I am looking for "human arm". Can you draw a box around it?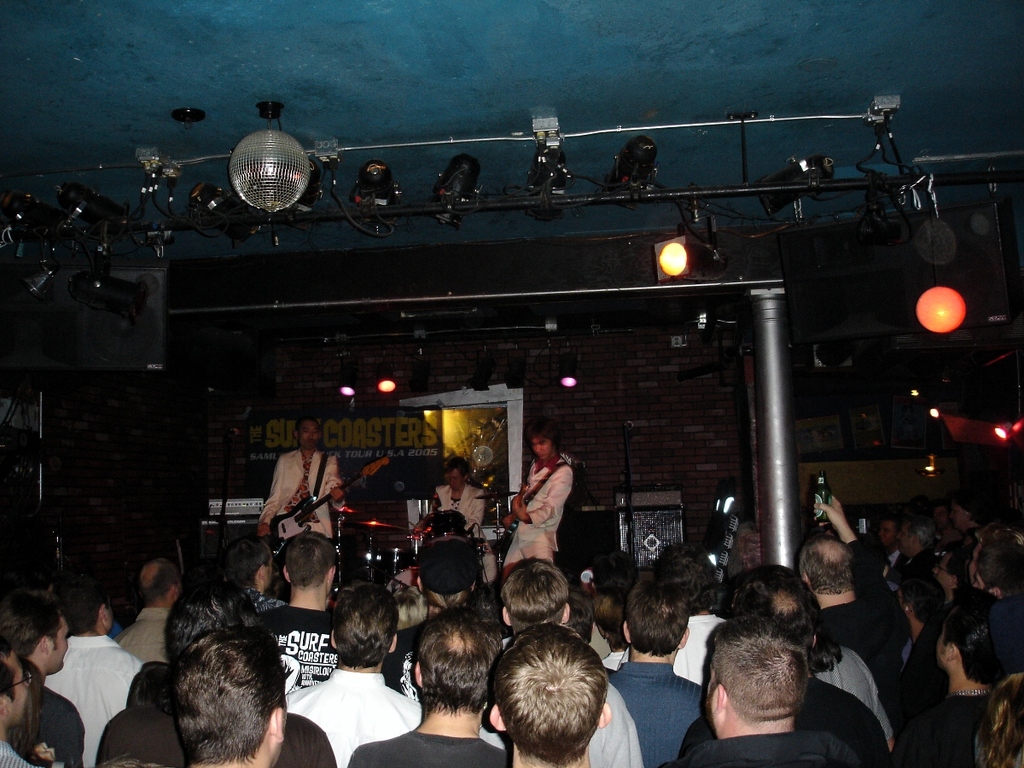
Sure, the bounding box is bbox=(114, 645, 148, 707).
